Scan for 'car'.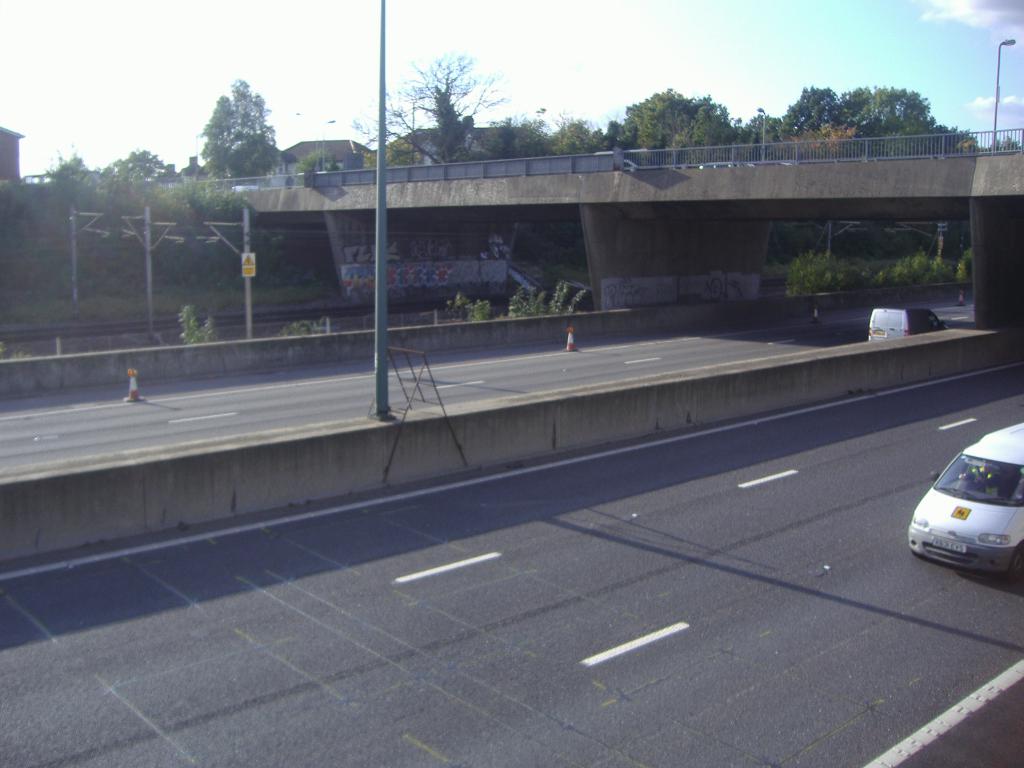
Scan result: box=[699, 163, 753, 169].
